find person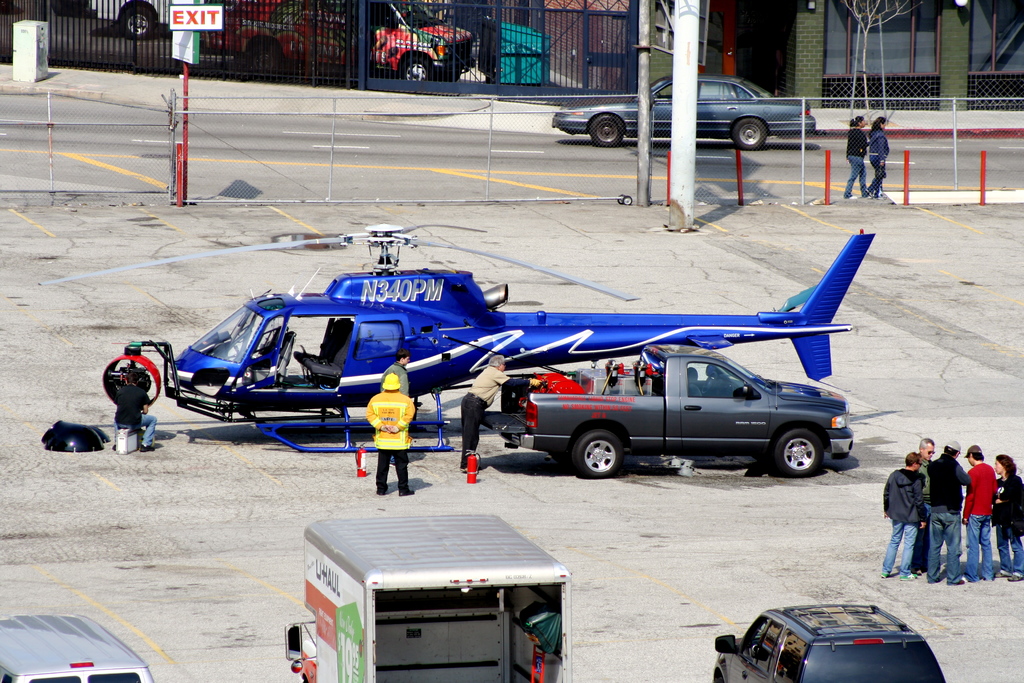
454:341:537:483
